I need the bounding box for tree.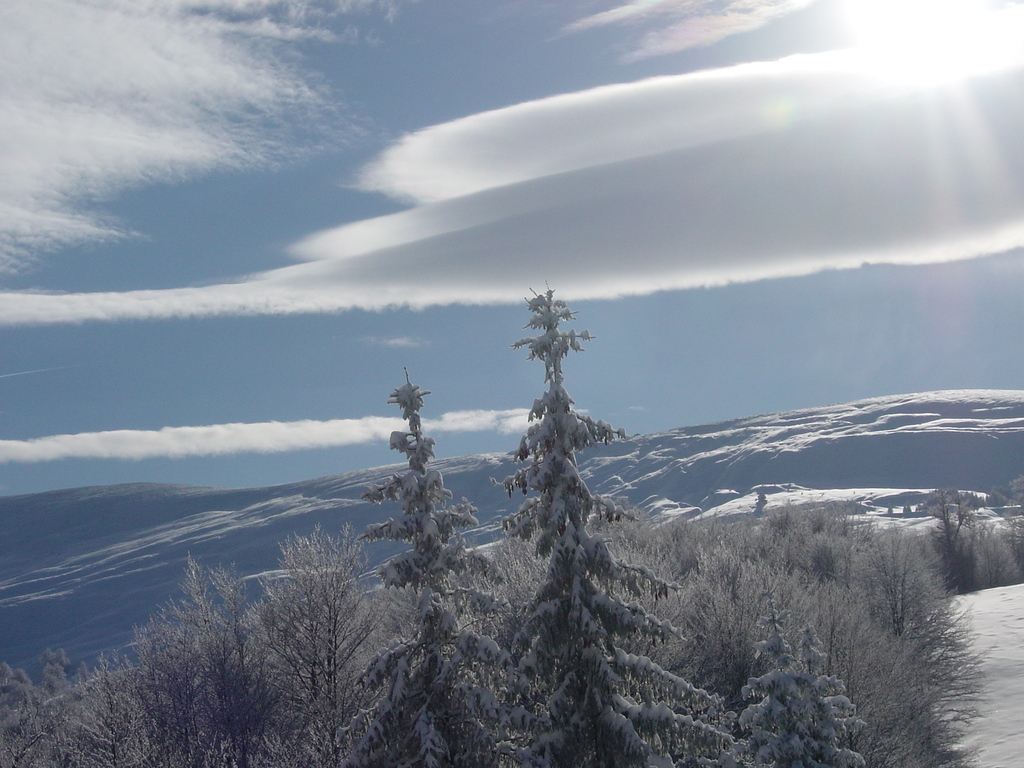
Here it is: 675 507 744 620.
